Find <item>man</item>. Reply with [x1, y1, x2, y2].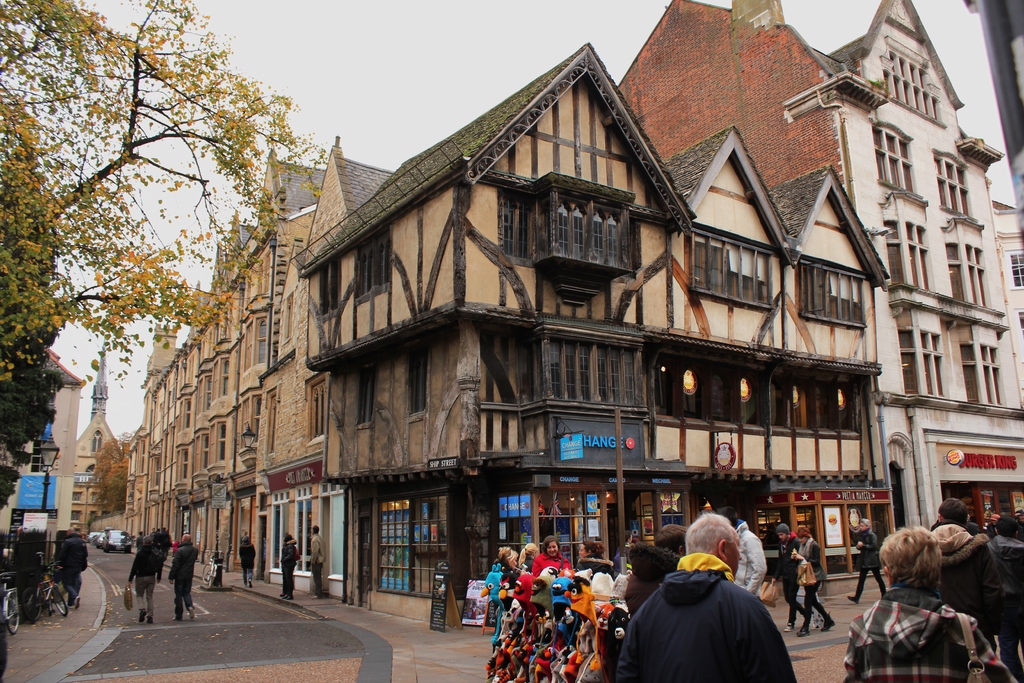
[774, 520, 804, 632].
